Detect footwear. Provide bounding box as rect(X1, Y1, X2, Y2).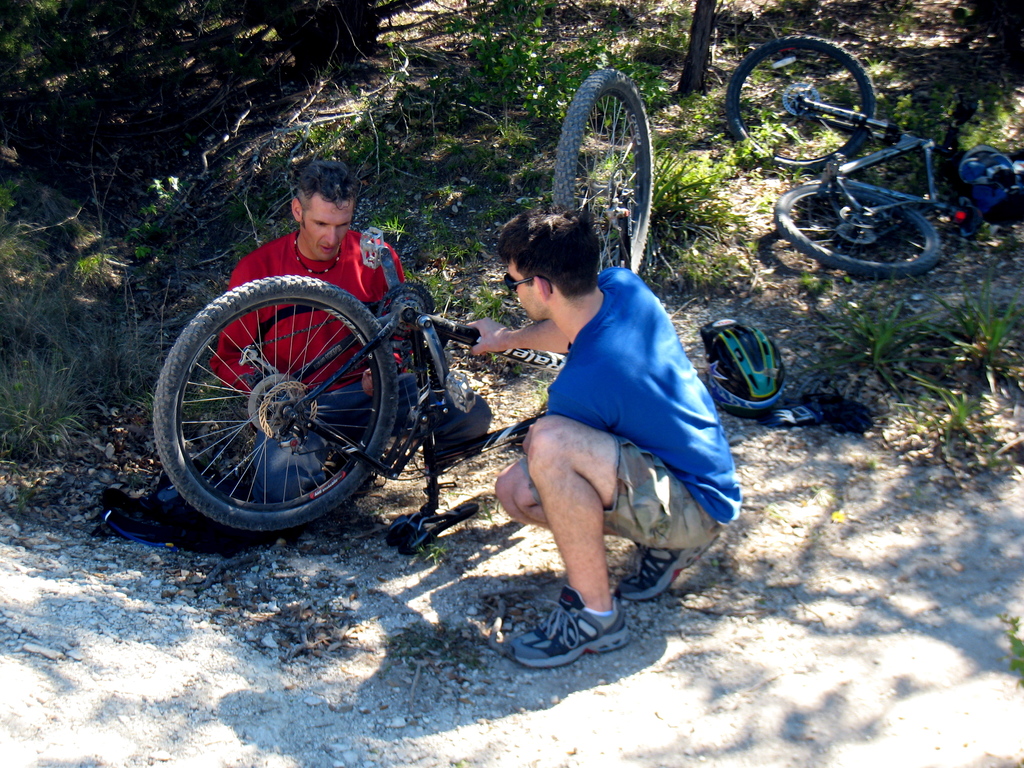
rect(616, 533, 717, 602).
